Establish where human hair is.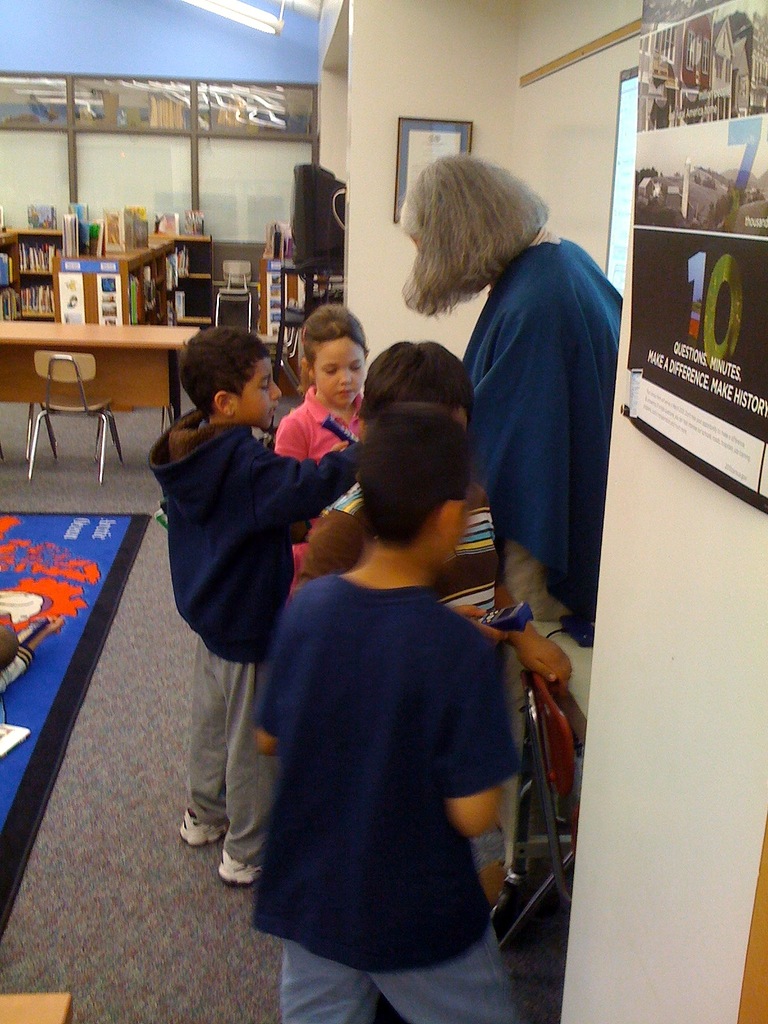
Established at 359/397/469/547.
